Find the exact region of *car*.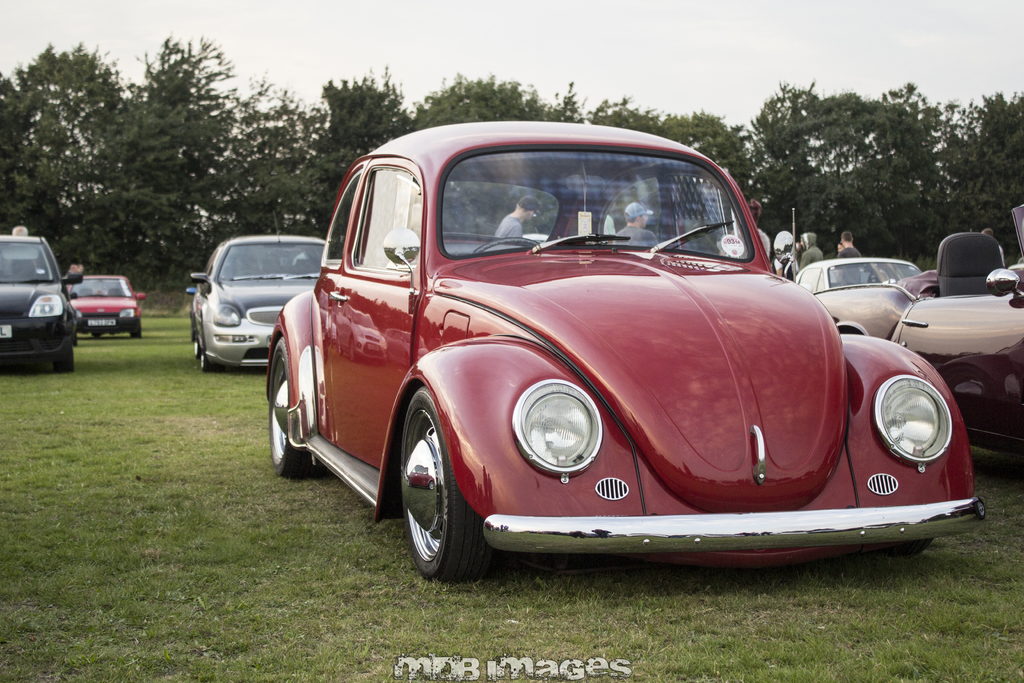
Exact region: <region>65, 268, 143, 340</region>.
